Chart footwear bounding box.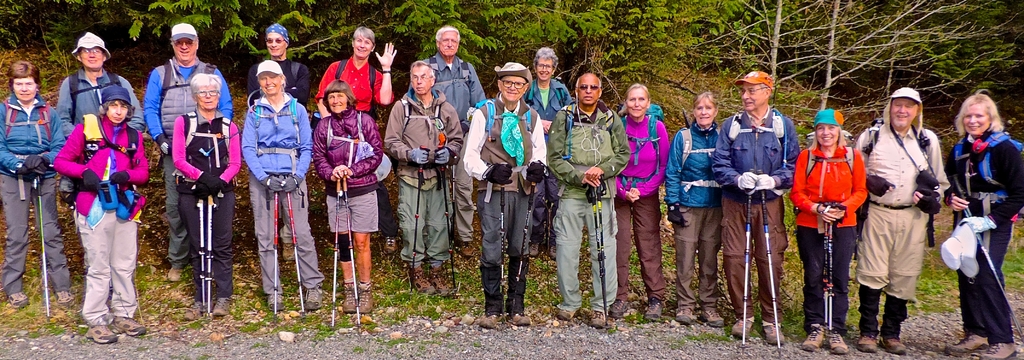
Charted: crop(181, 297, 201, 323).
